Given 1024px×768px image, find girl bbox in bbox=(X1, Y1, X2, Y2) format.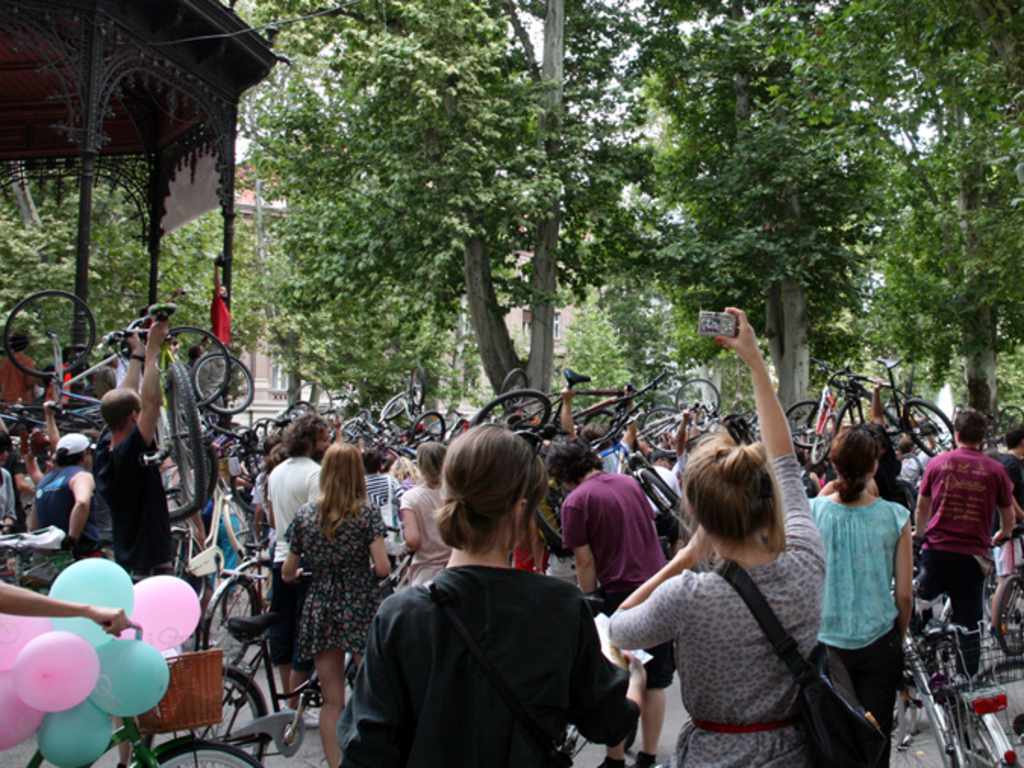
bbox=(383, 439, 453, 582).
